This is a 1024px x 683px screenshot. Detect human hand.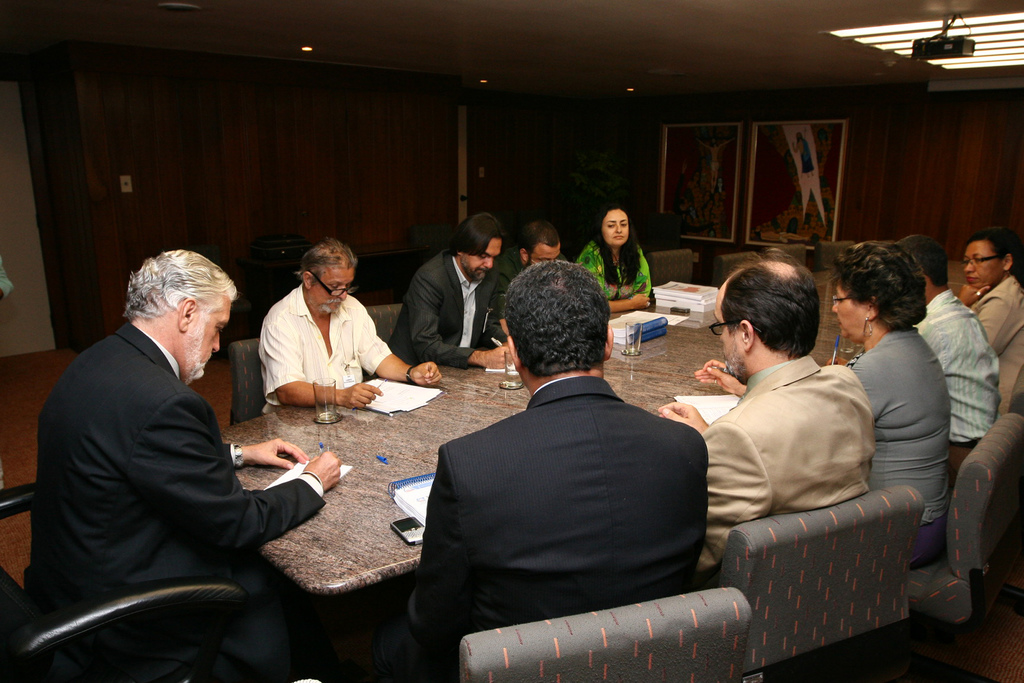
692,357,745,394.
